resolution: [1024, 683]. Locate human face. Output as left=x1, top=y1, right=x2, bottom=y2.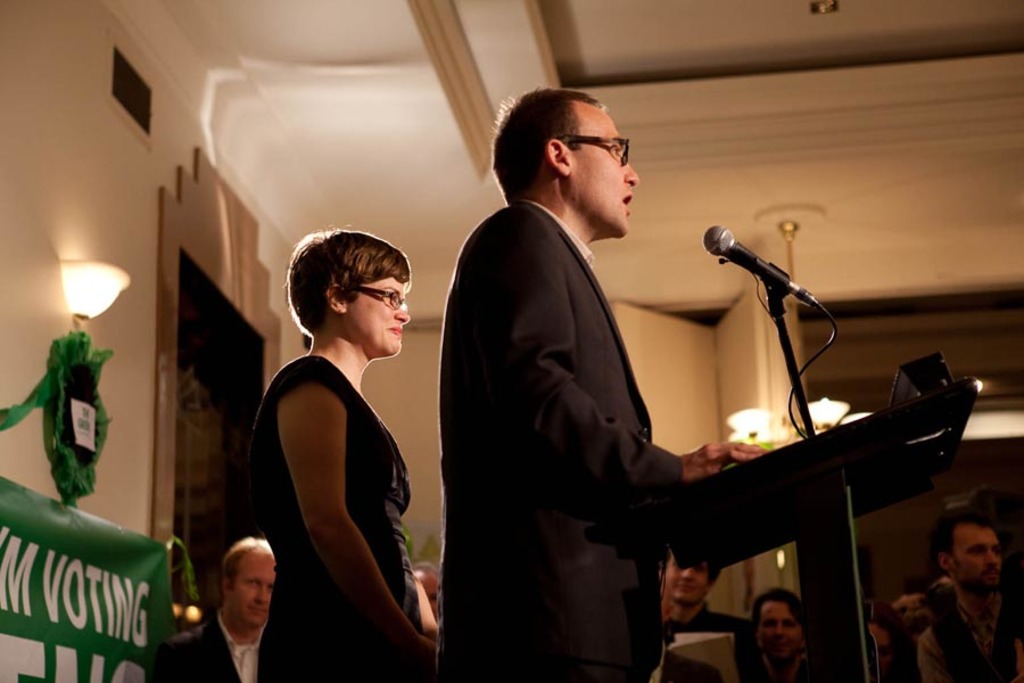
left=573, top=109, right=643, bottom=239.
